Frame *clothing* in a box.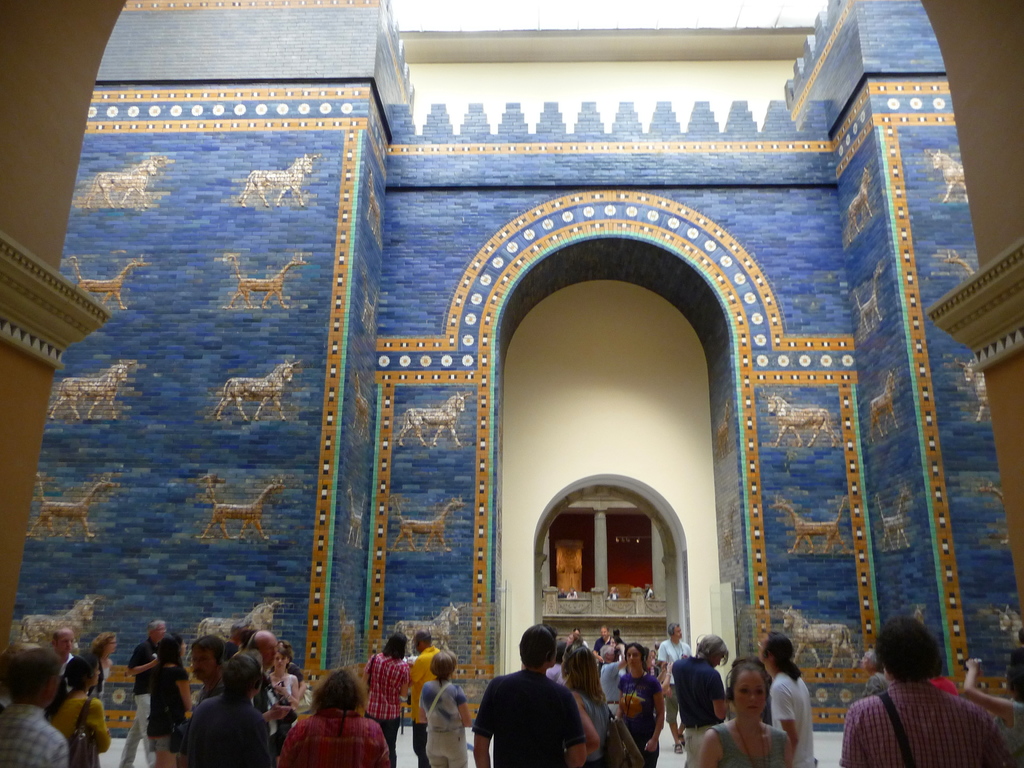
<bbox>595, 632, 626, 651</bbox>.
